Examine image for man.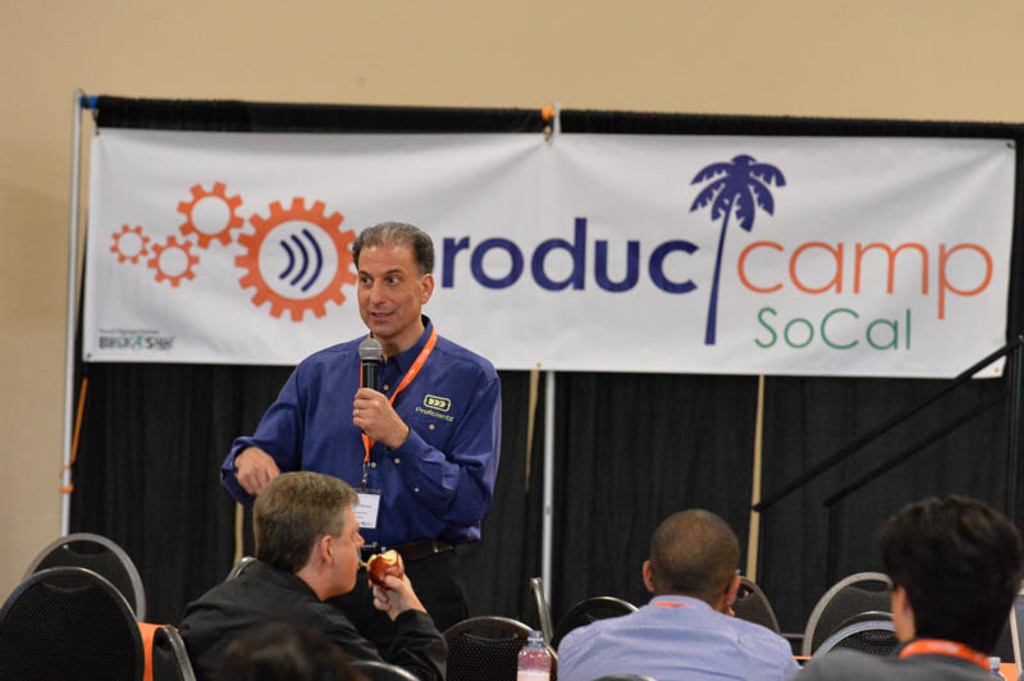
Examination result: crop(147, 465, 467, 675).
